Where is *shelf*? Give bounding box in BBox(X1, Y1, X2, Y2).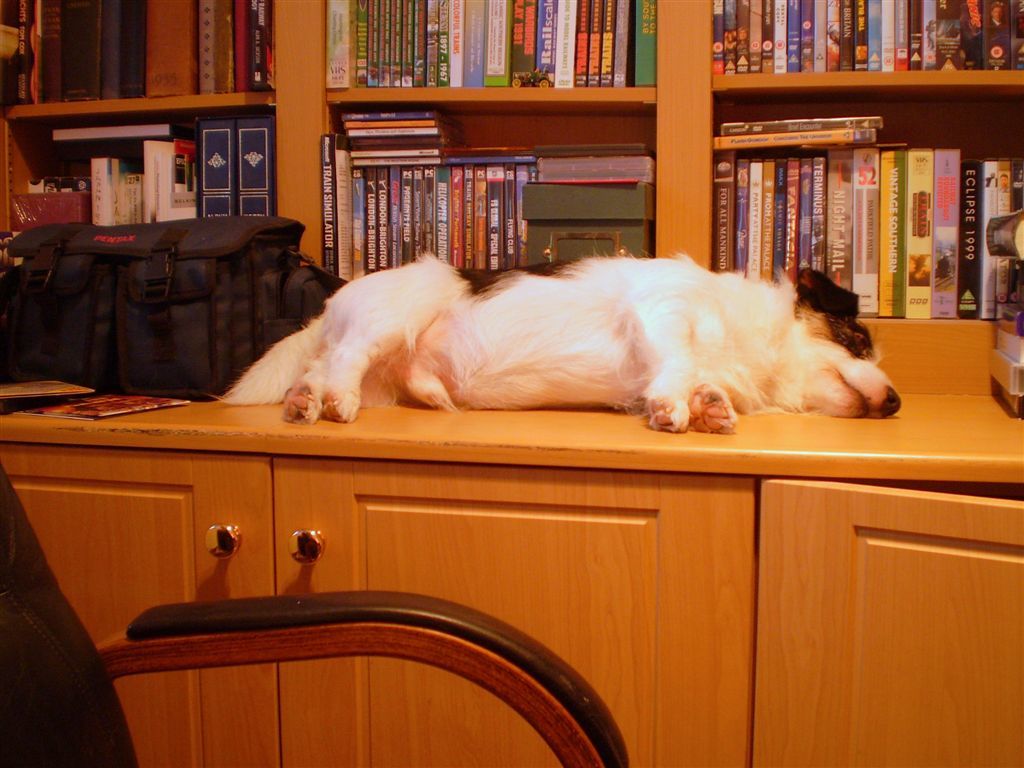
BBox(639, 0, 1021, 93).
